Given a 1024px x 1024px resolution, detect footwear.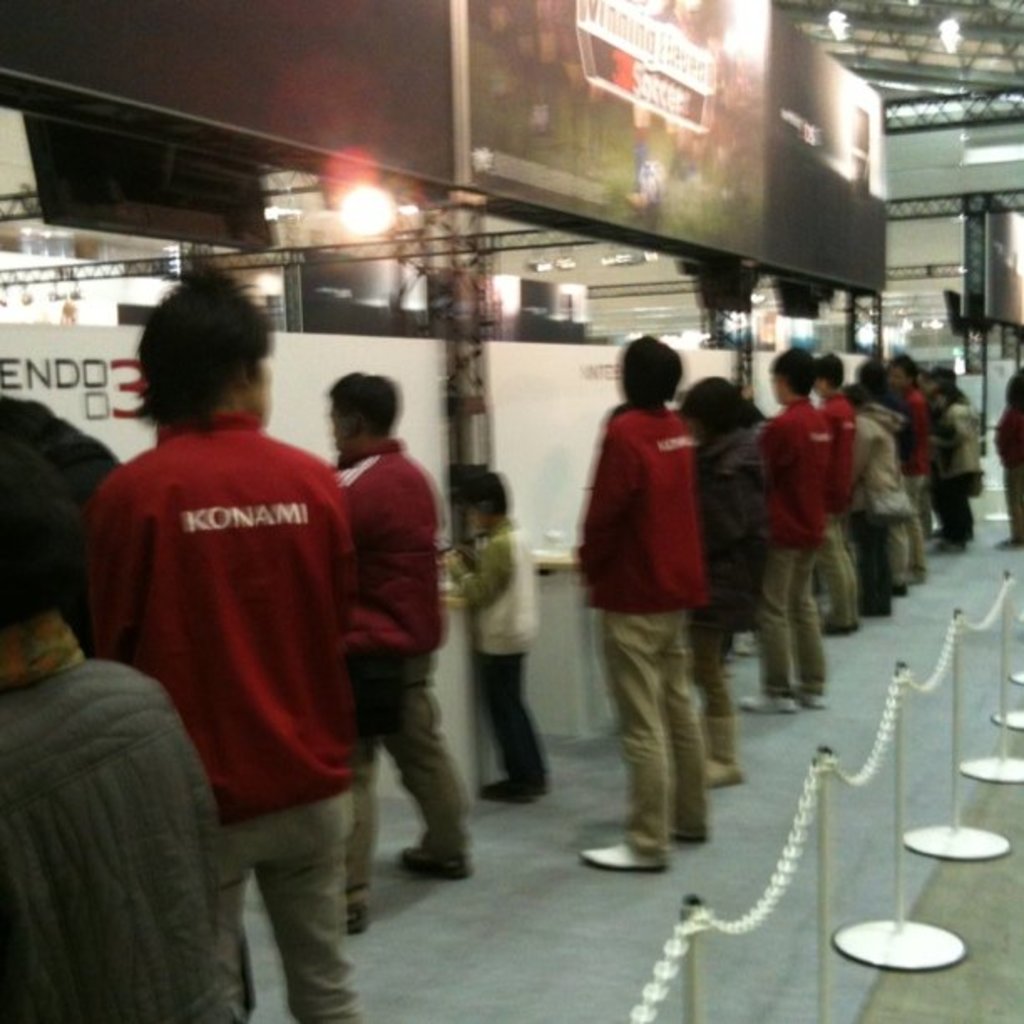
664 806 709 845.
